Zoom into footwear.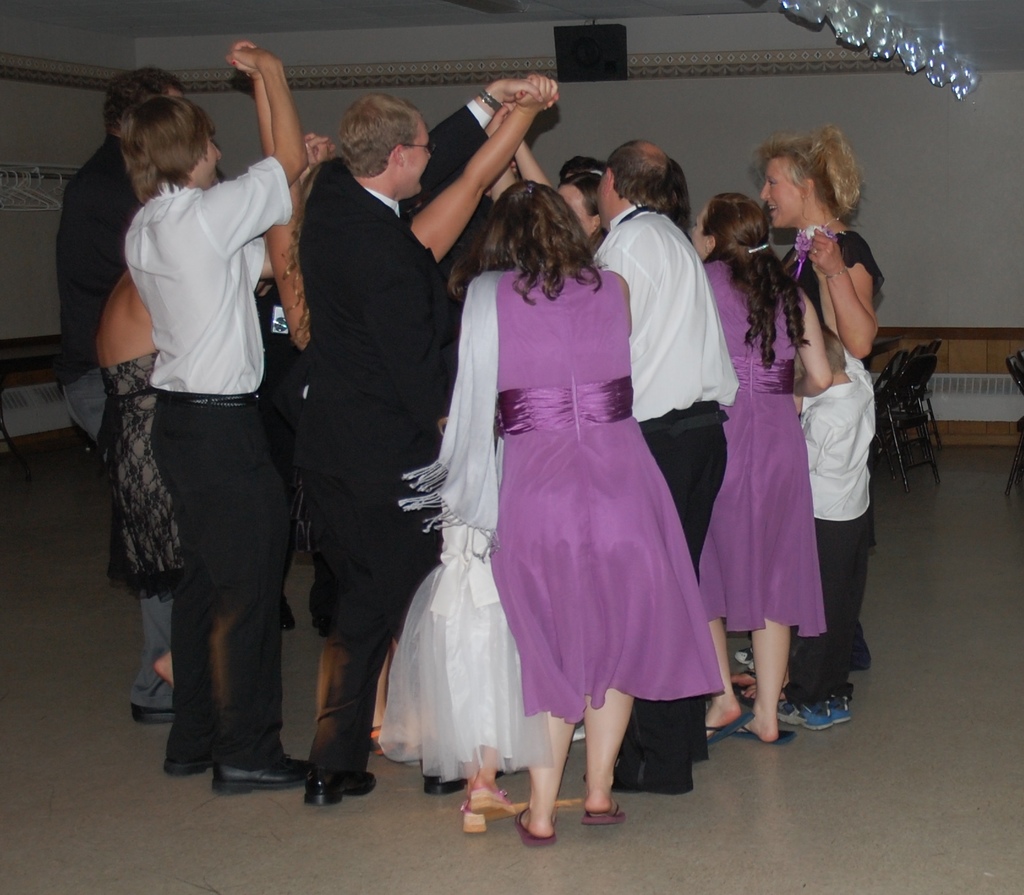
Zoom target: [left=128, top=700, right=173, bottom=725].
